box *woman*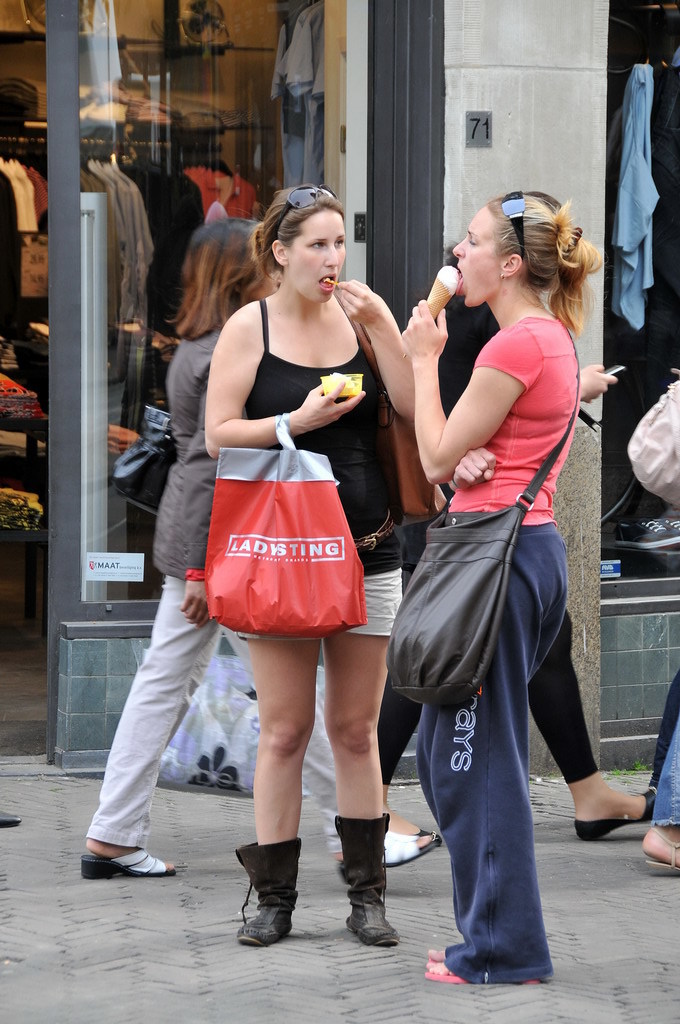
box=[440, 249, 676, 846]
